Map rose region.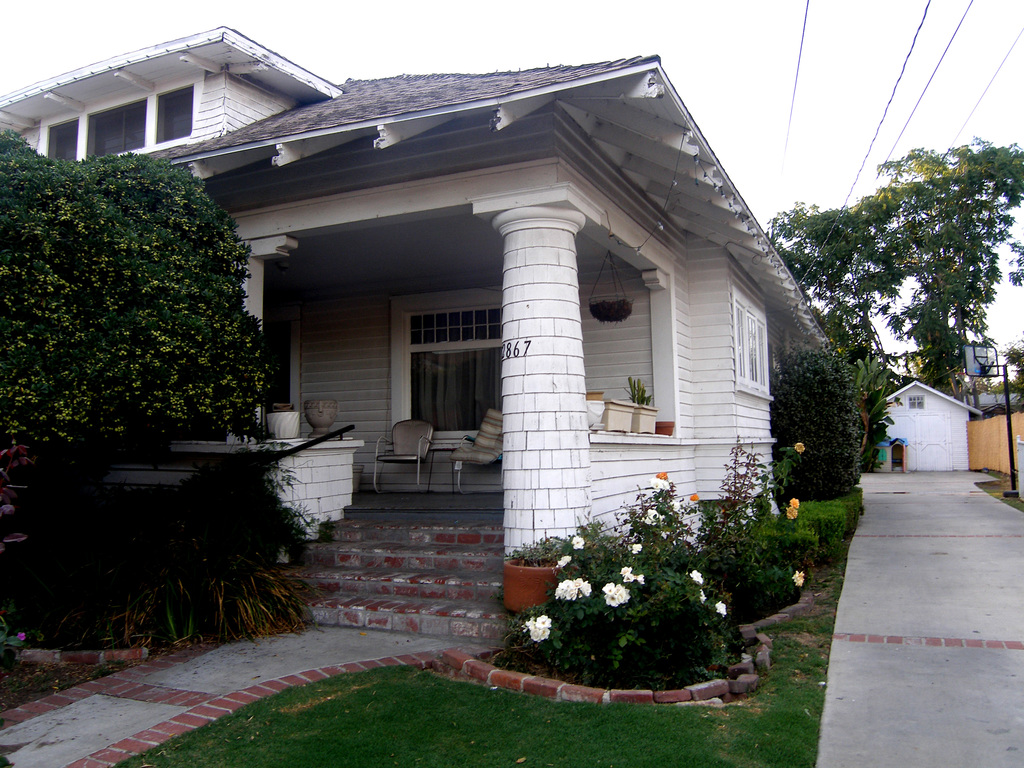
Mapped to {"x1": 785, "y1": 506, "x2": 796, "y2": 518}.
